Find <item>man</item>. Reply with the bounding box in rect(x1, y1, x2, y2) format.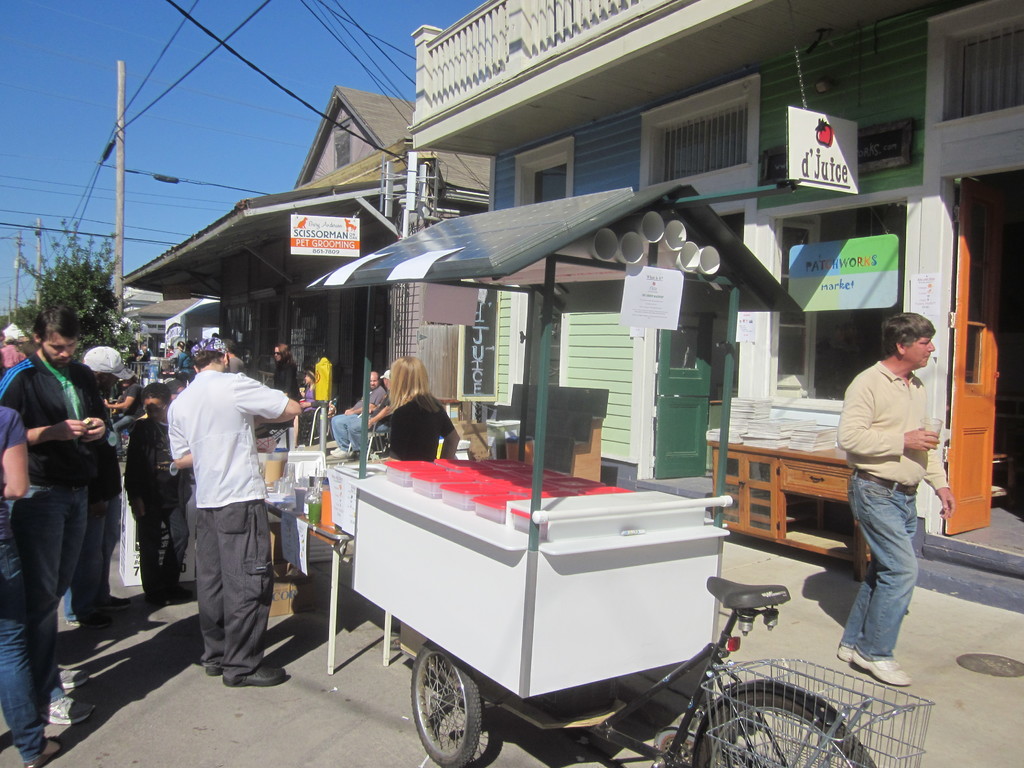
rect(359, 369, 415, 438).
